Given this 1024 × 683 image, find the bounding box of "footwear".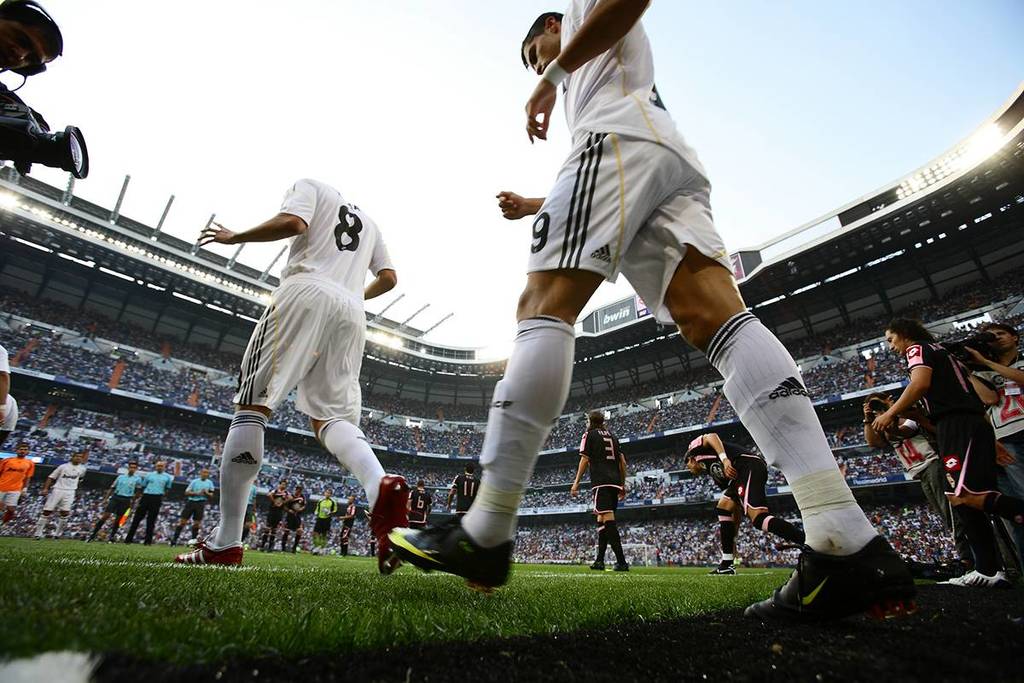
170, 537, 247, 566.
